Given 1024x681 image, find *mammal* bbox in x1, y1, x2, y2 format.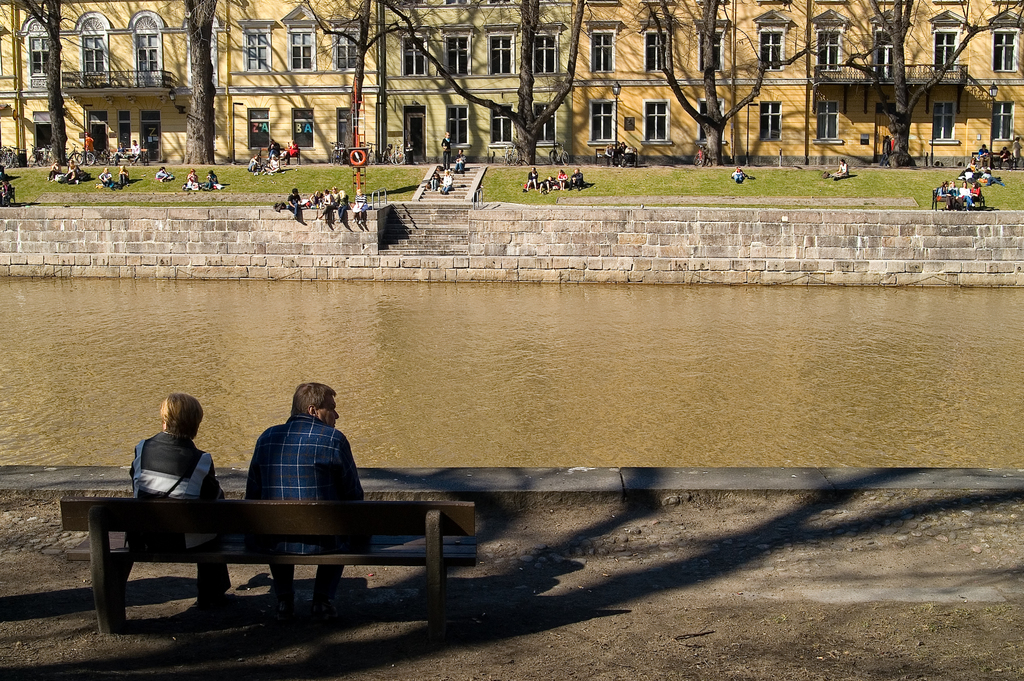
243, 383, 367, 616.
